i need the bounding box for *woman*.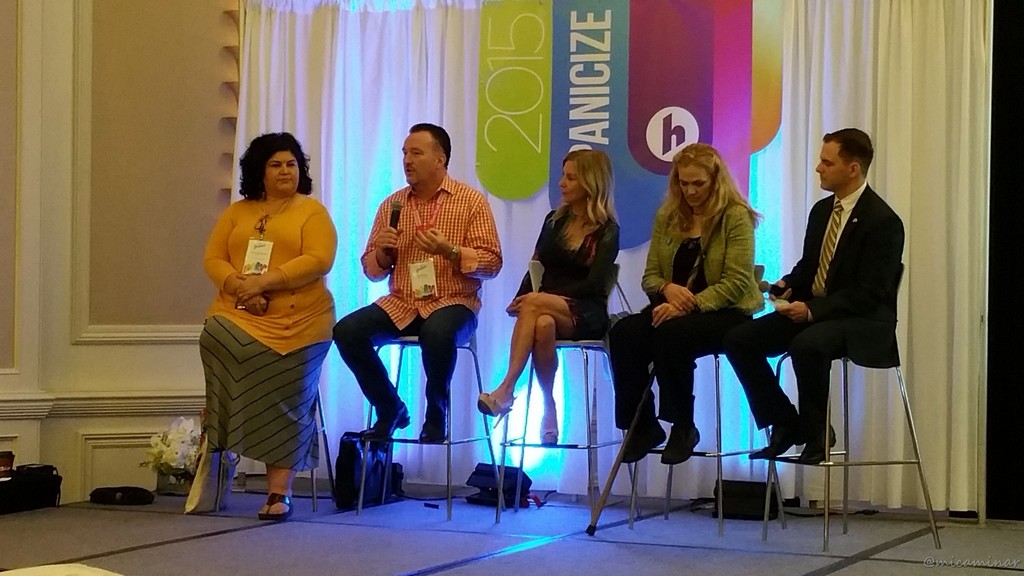
Here it is: BBox(609, 145, 766, 466).
